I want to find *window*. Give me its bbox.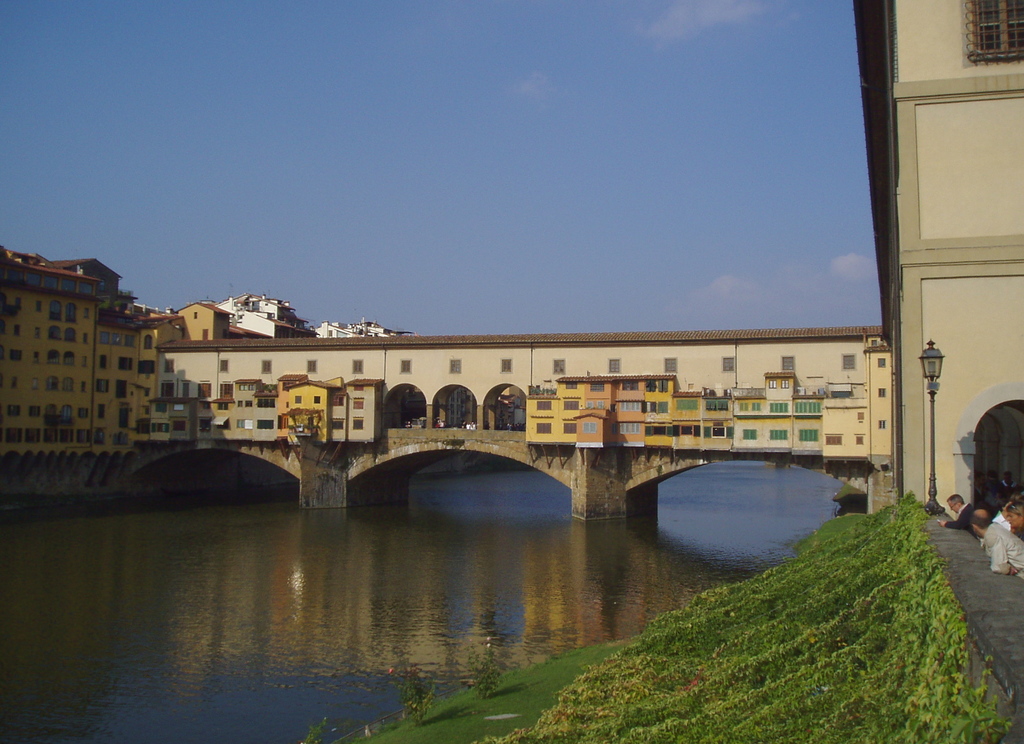
{"x1": 770, "y1": 432, "x2": 787, "y2": 437}.
